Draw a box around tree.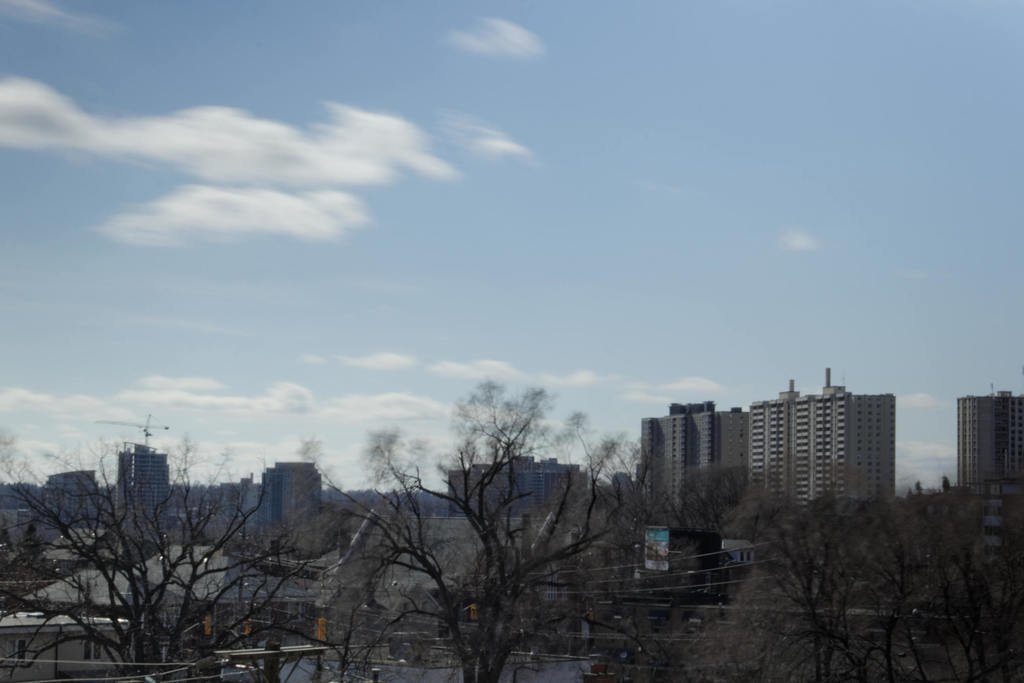
bbox(310, 390, 662, 682).
